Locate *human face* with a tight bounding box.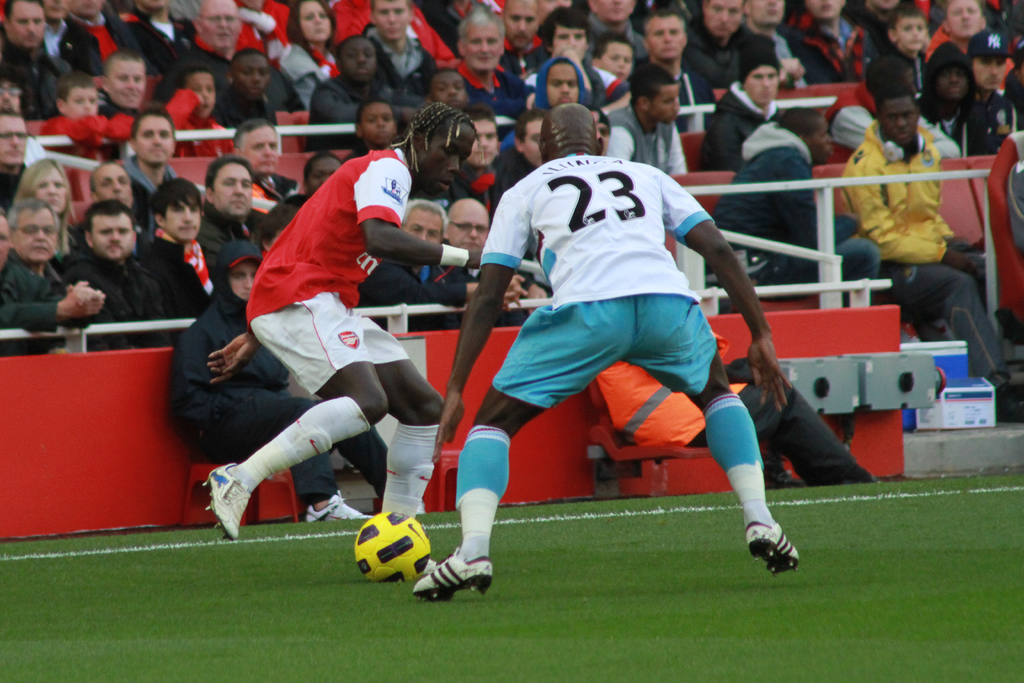
893,16,927,51.
